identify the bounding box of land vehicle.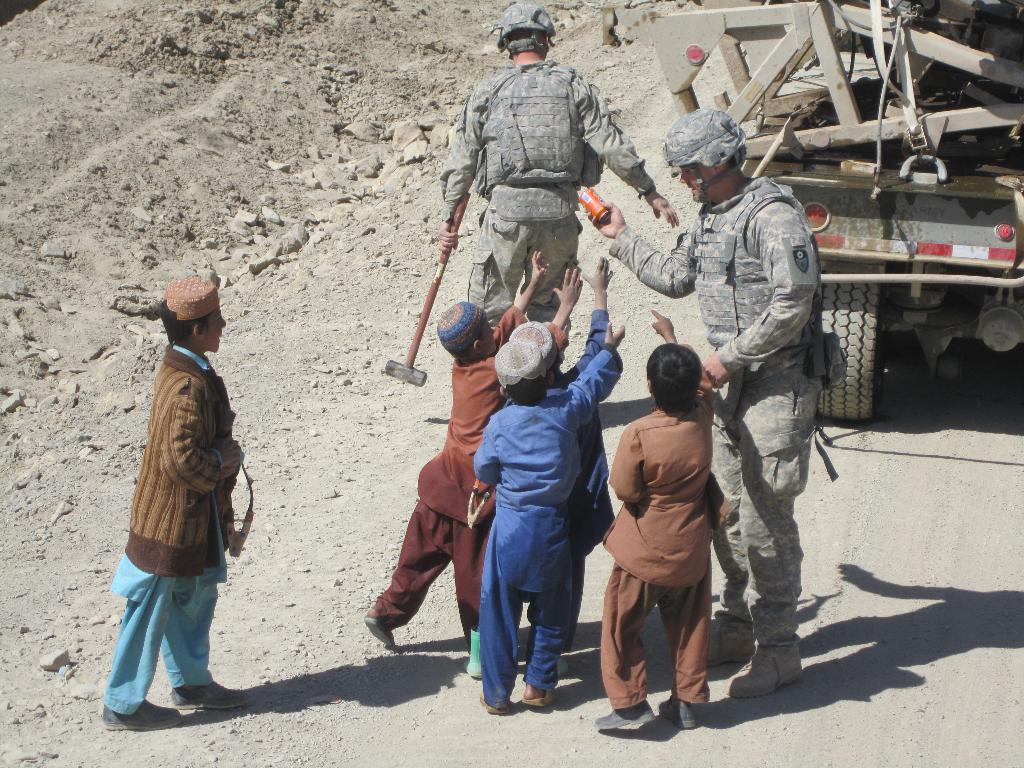
select_region(598, 0, 1023, 422).
